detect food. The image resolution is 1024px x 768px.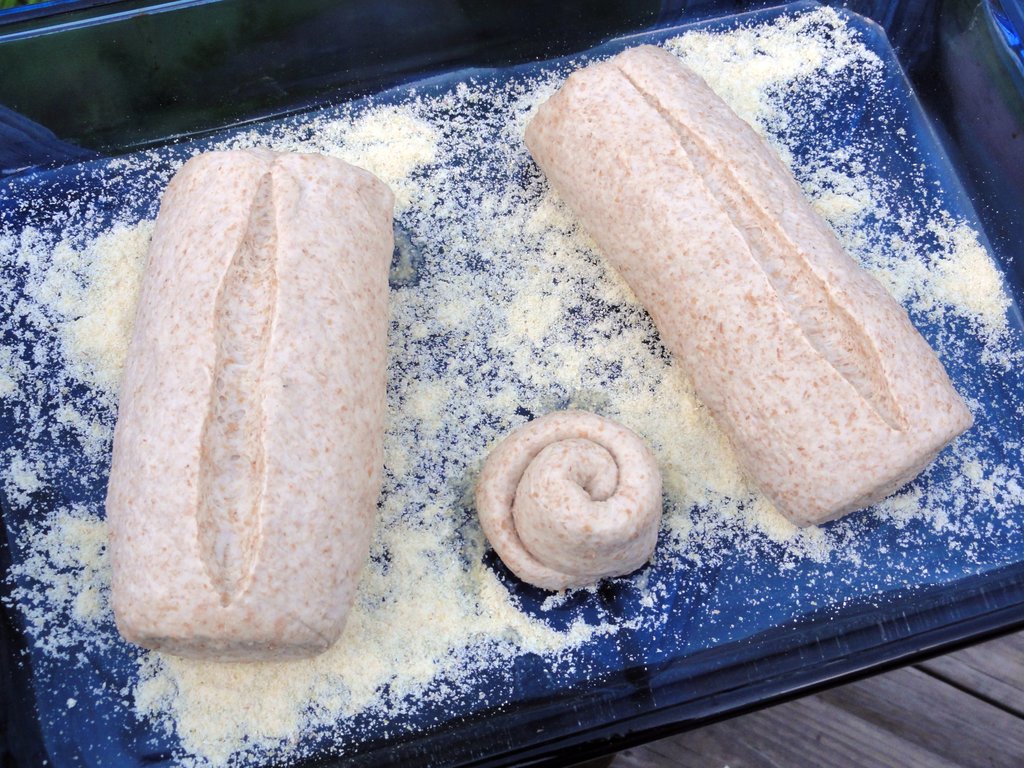
pyautogui.locateOnScreen(0, 72, 666, 767).
